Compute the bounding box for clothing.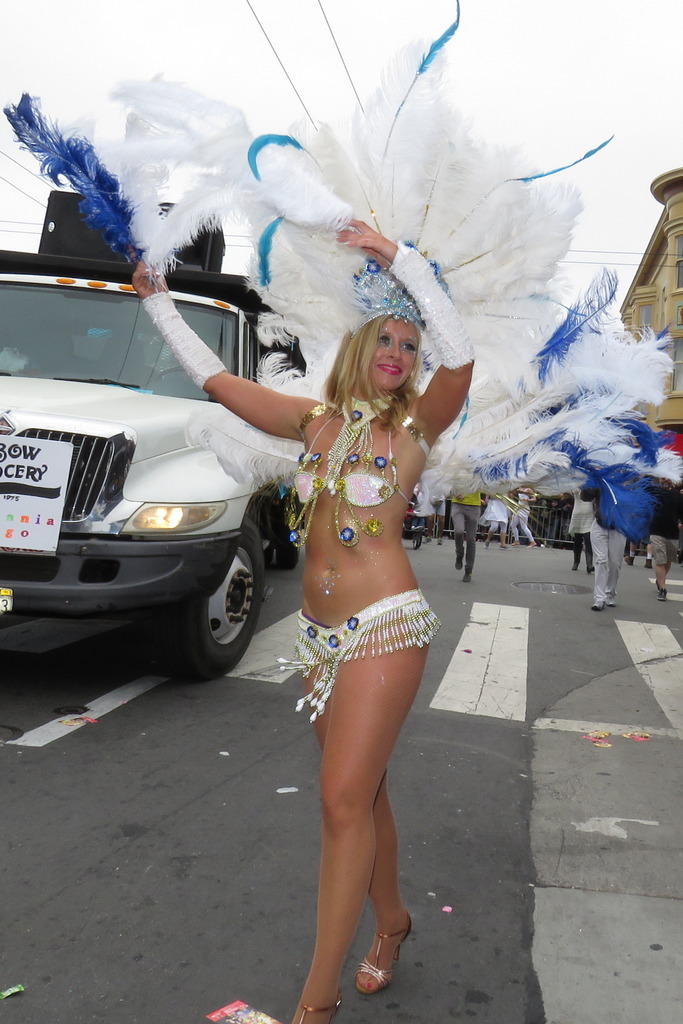
[x1=652, y1=474, x2=682, y2=566].
